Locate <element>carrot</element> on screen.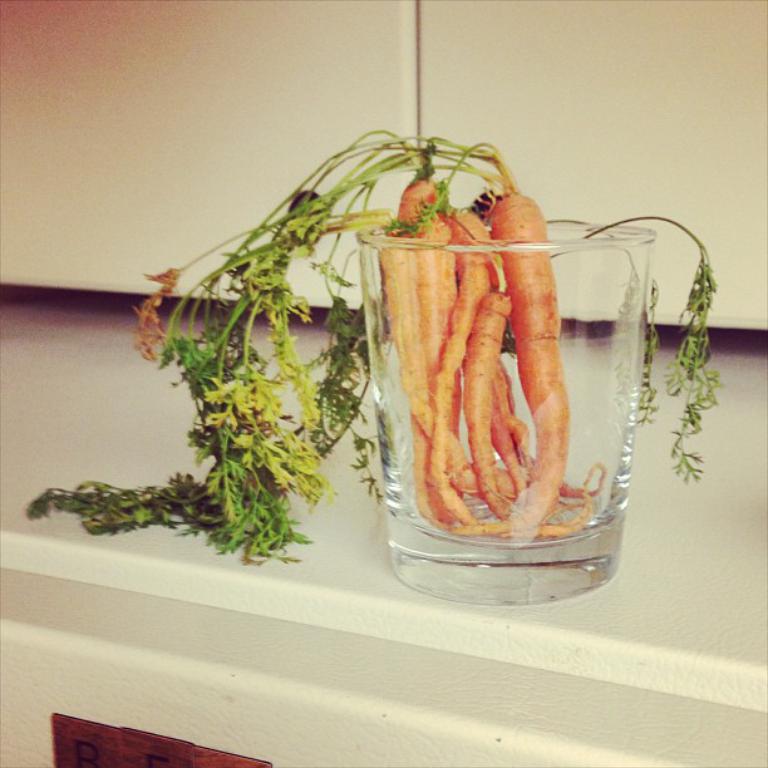
On screen at 394 168 440 221.
